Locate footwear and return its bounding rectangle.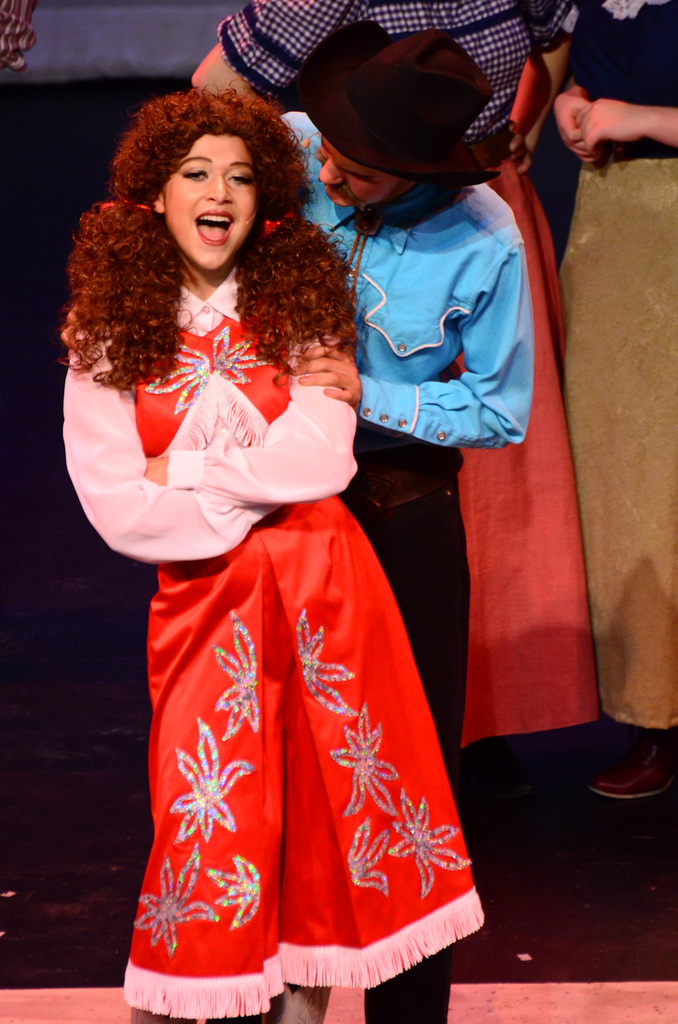
585, 753, 672, 821.
